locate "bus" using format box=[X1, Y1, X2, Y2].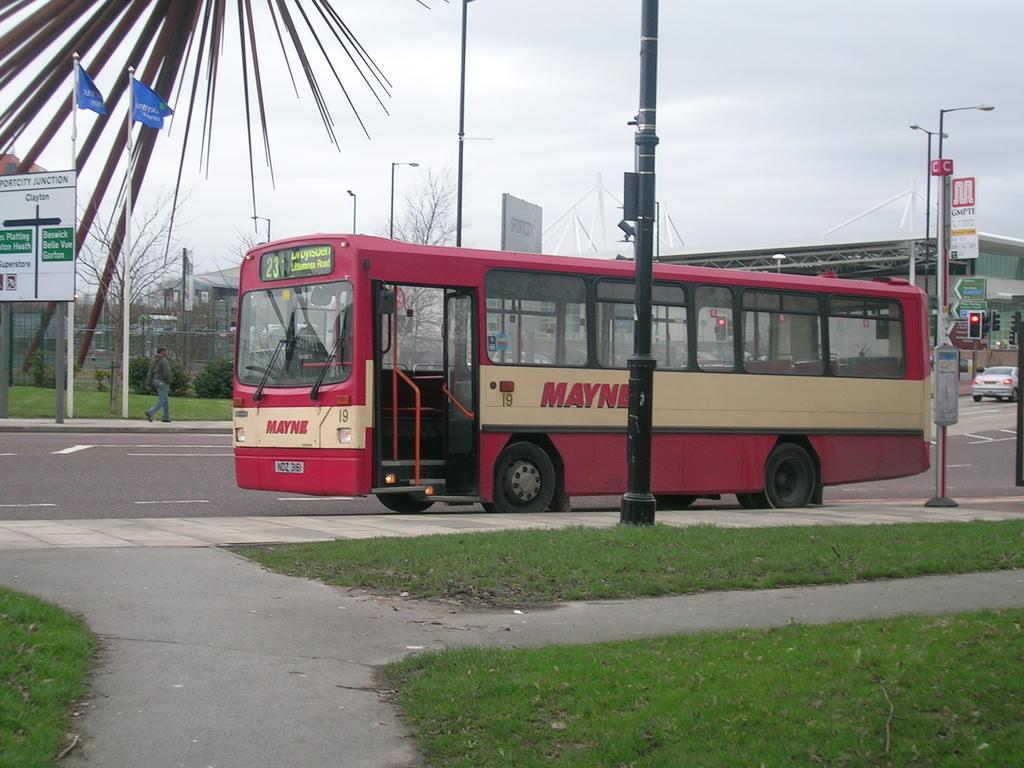
box=[227, 228, 928, 513].
